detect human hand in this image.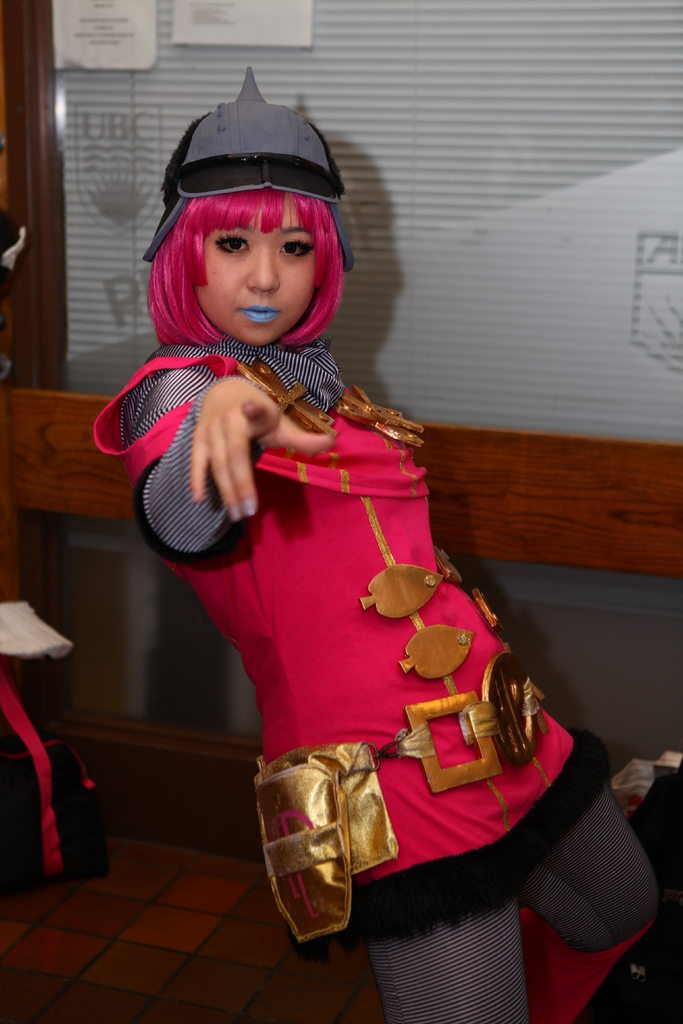
Detection: (left=149, top=372, right=320, bottom=522).
